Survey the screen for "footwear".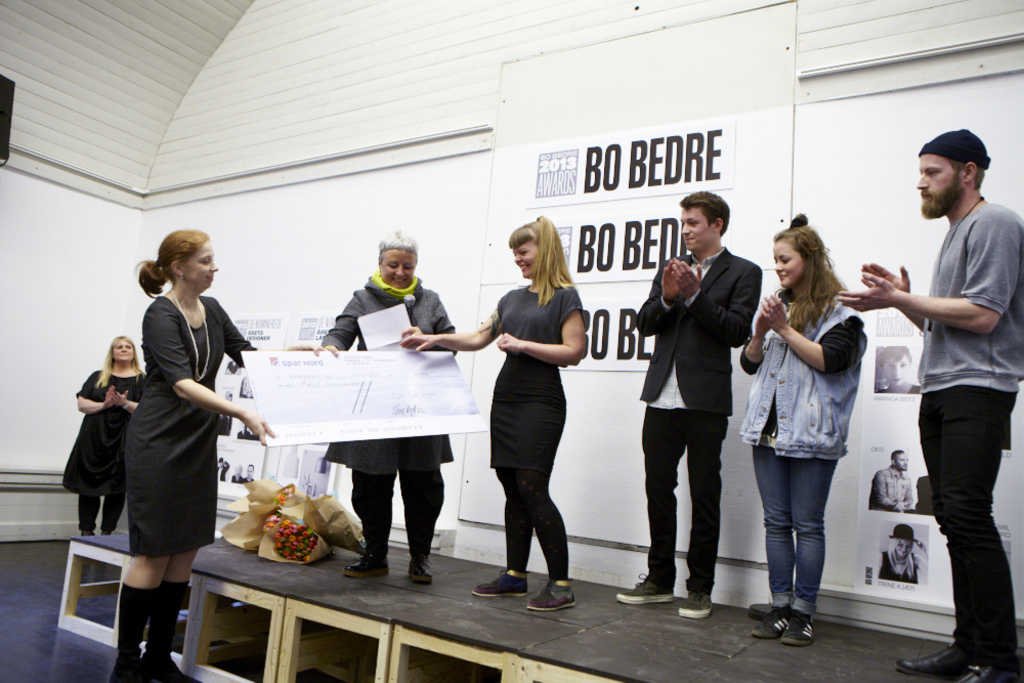
Survey found: [680,593,720,620].
